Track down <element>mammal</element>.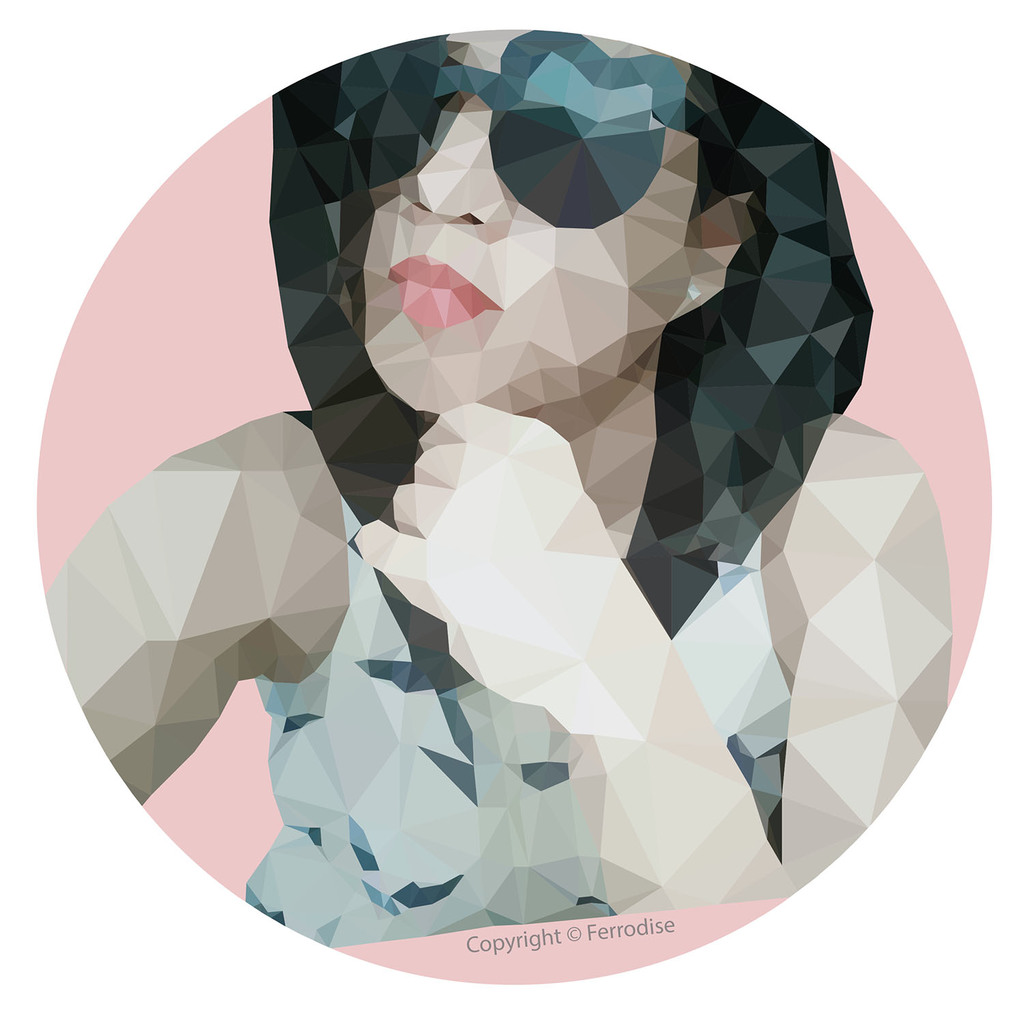
Tracked to pyautogui.locateOnScreen(23, 8, 971, 956).
